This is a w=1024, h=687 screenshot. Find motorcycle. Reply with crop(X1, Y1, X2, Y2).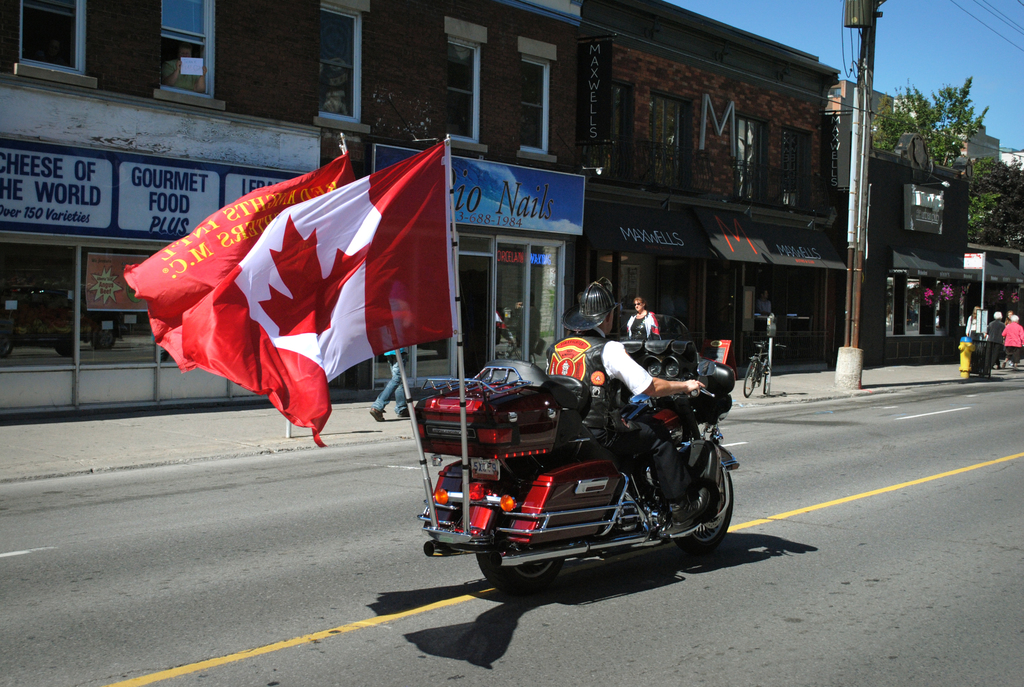
crop(401, 338, 749, 600).
